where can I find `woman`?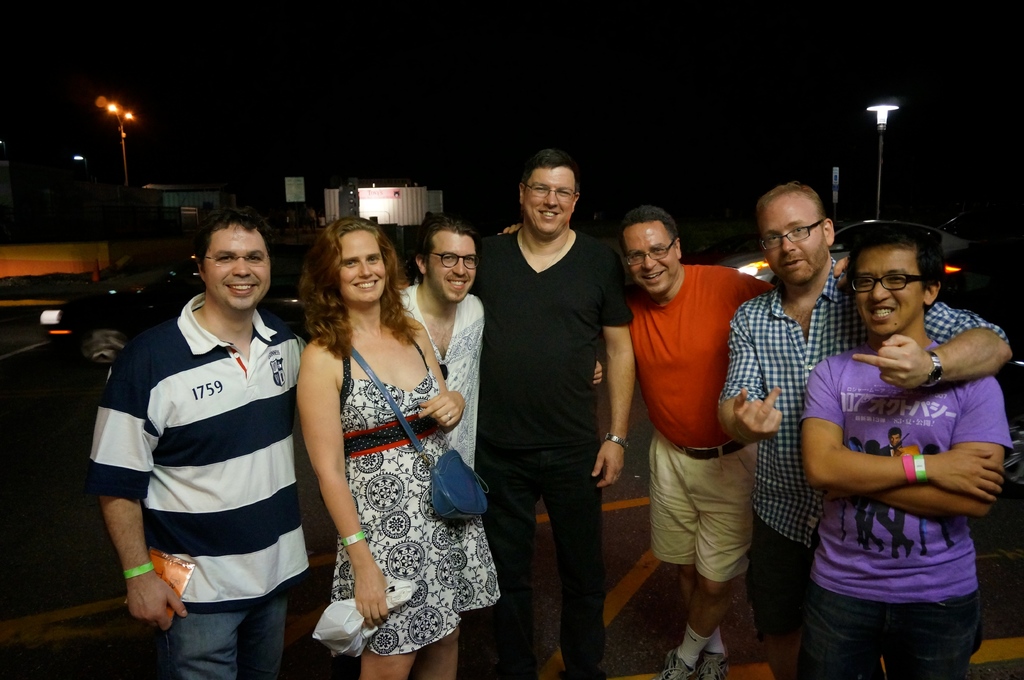
You can find it at <box>293,216,498,674</box>.
